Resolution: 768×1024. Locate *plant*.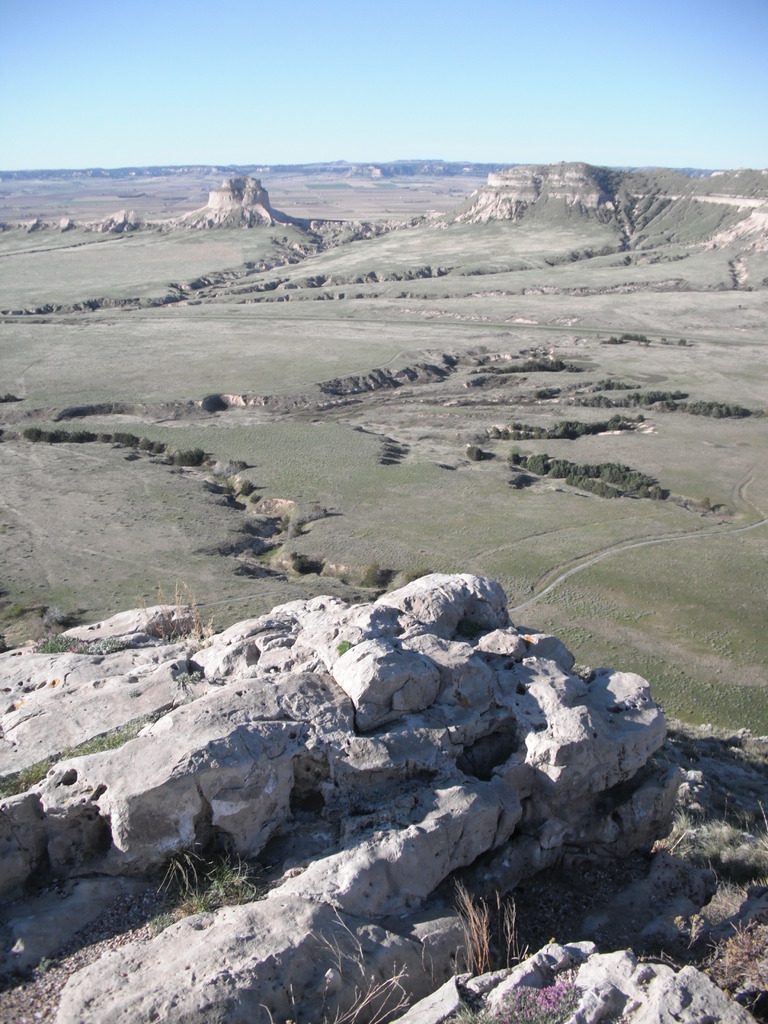
bbox(130, 580, 218, 646).
